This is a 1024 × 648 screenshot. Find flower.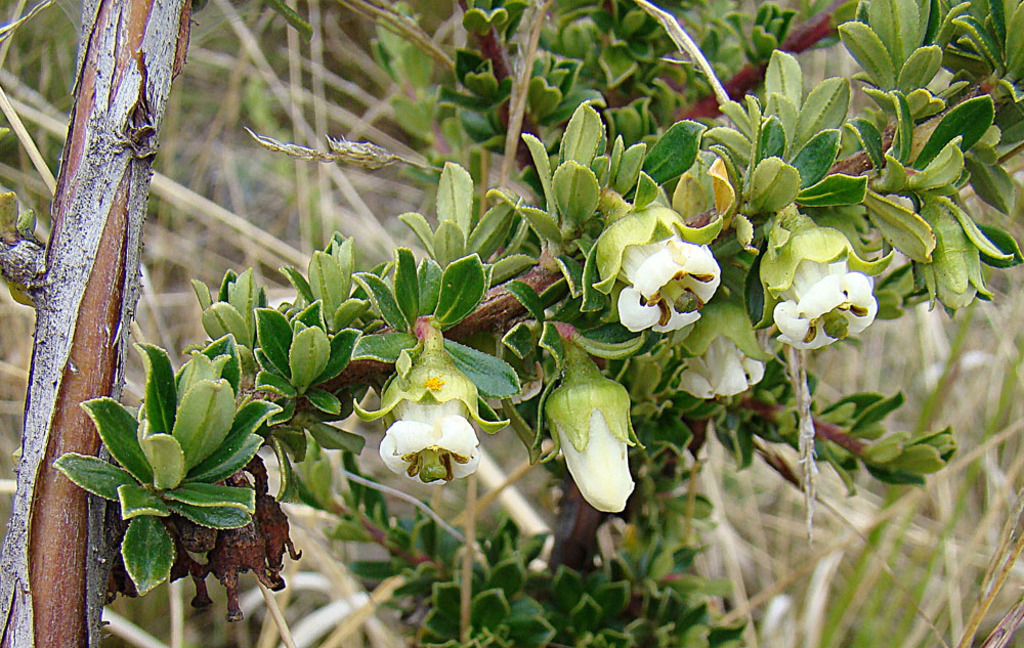
Bounding box: 617/225/733/330.
